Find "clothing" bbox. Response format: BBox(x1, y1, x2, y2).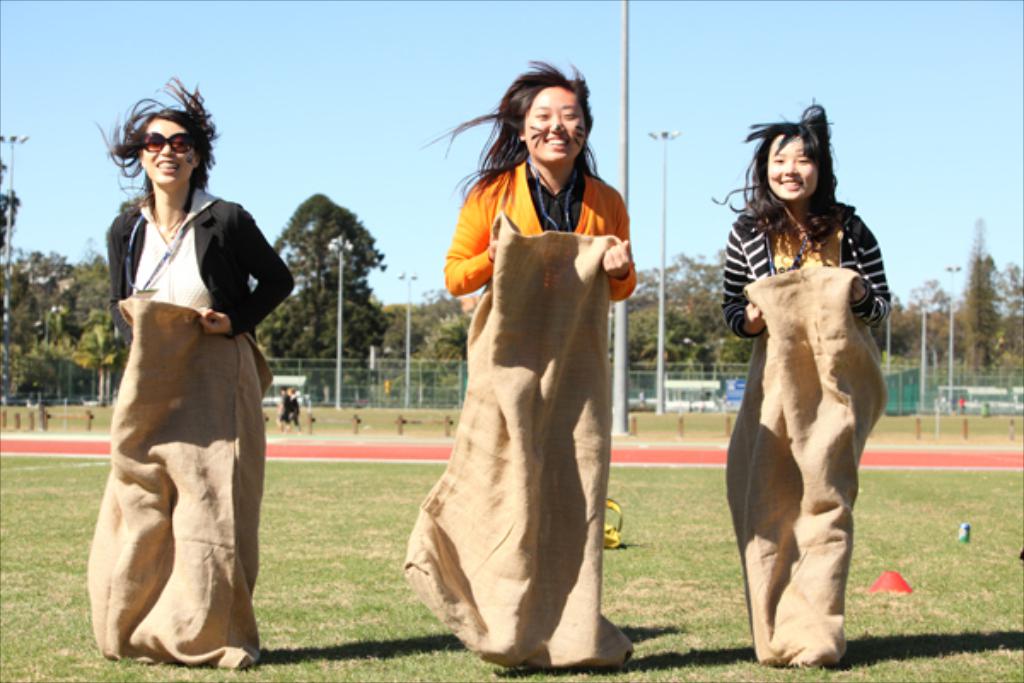
BBox(444, 149, 637, 306).
